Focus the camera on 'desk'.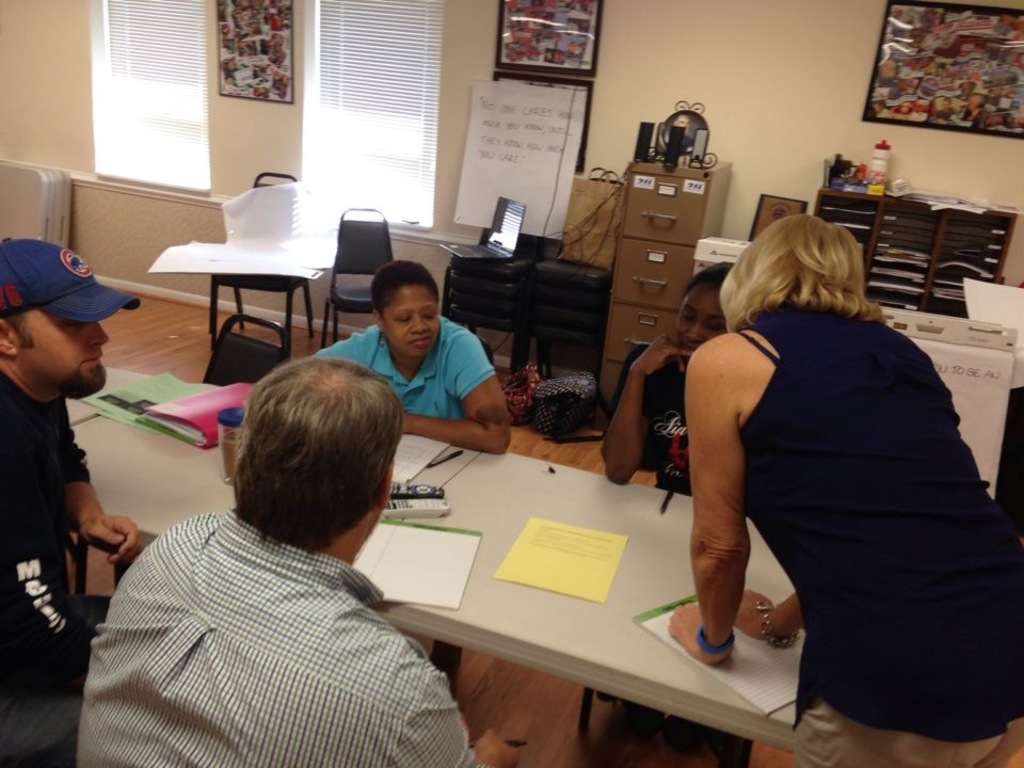
Focus region: crop(68, 369, 788, 761).
